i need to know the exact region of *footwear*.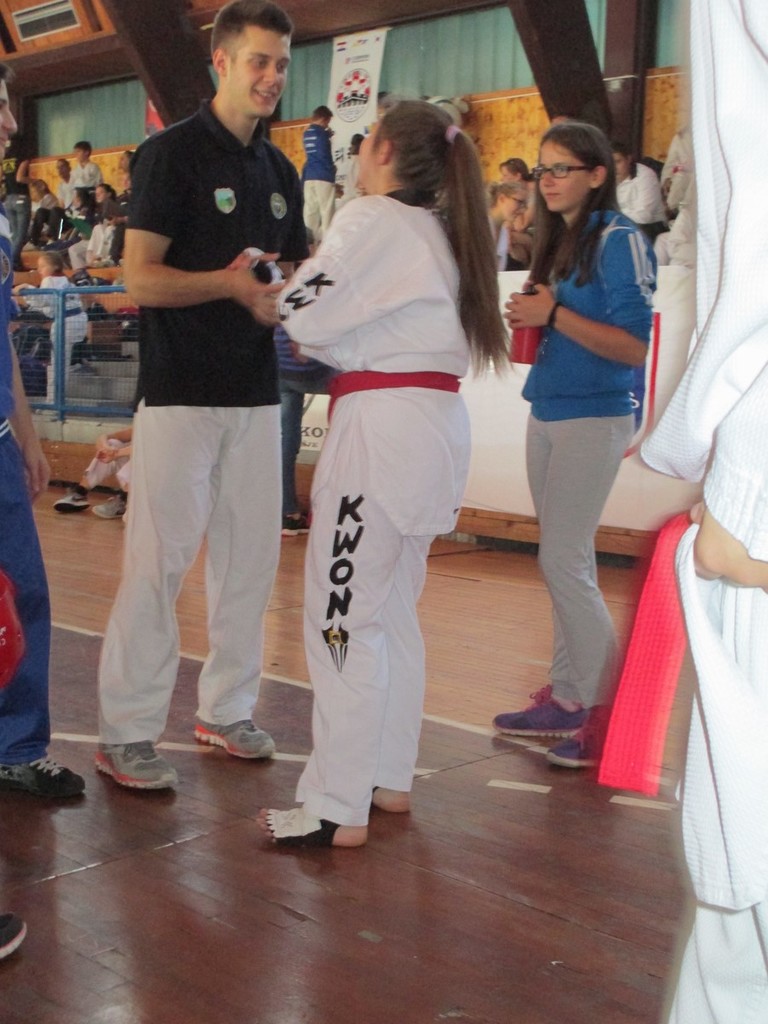
Region: <box>52,486,93,509</box>.
